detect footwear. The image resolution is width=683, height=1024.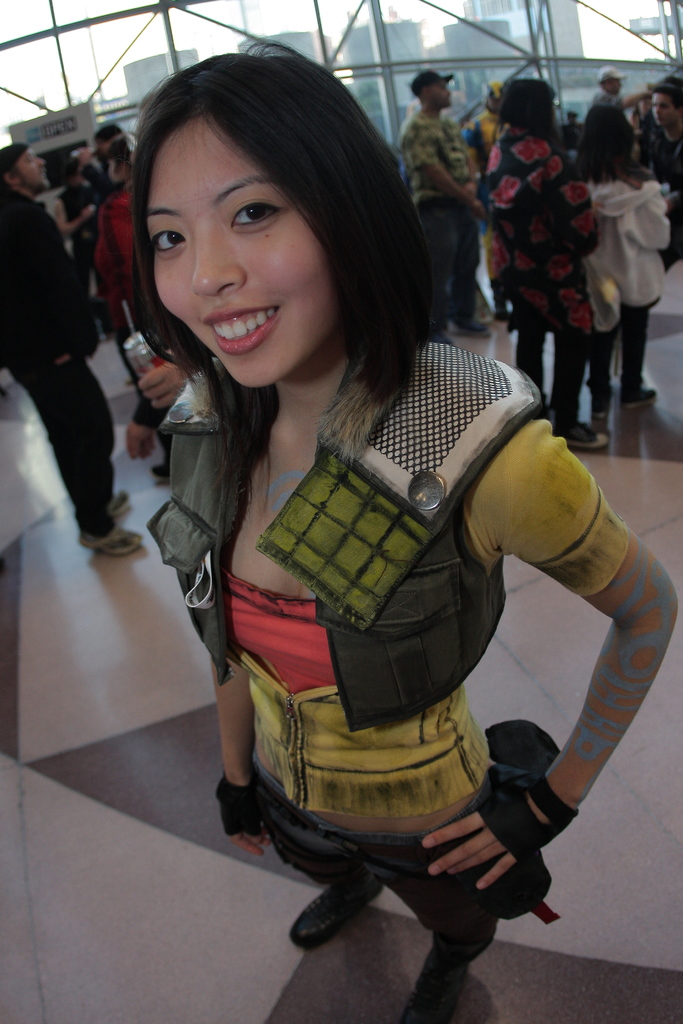
[left=620, top=366, right=661, bottom=410].
